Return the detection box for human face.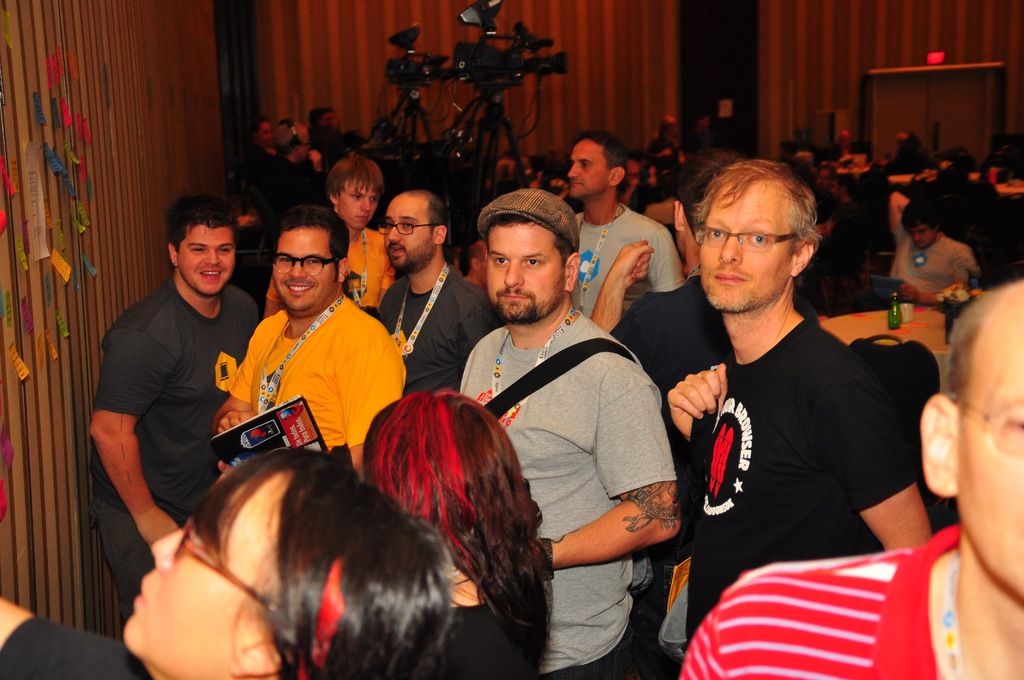
[383, 194, 435, 266].
